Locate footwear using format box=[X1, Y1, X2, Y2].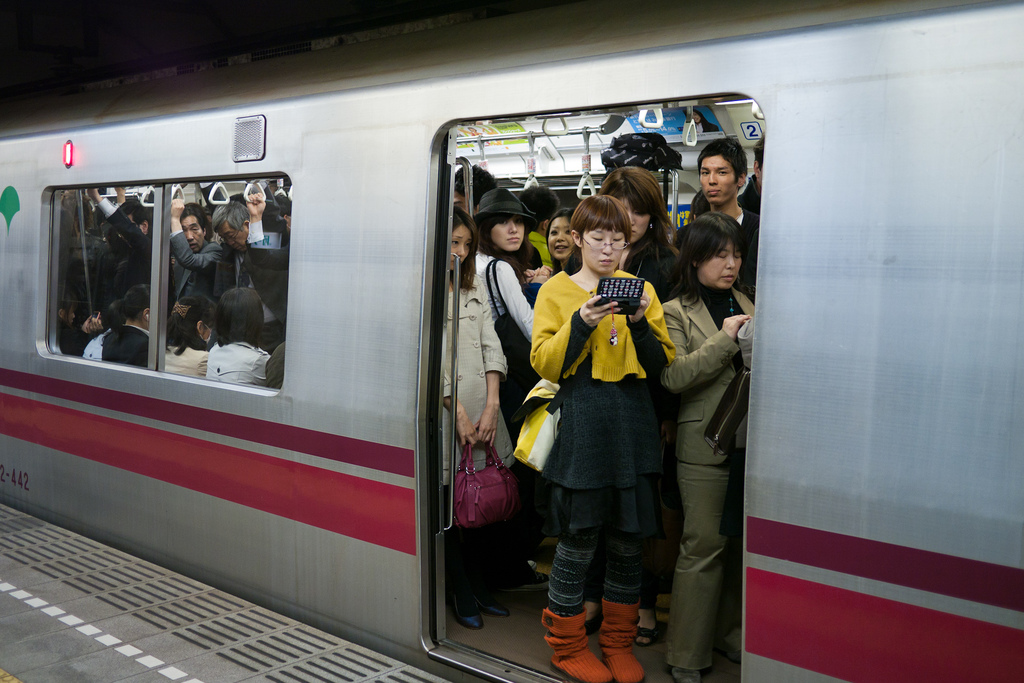
box=[448, 587, 485, 633].
